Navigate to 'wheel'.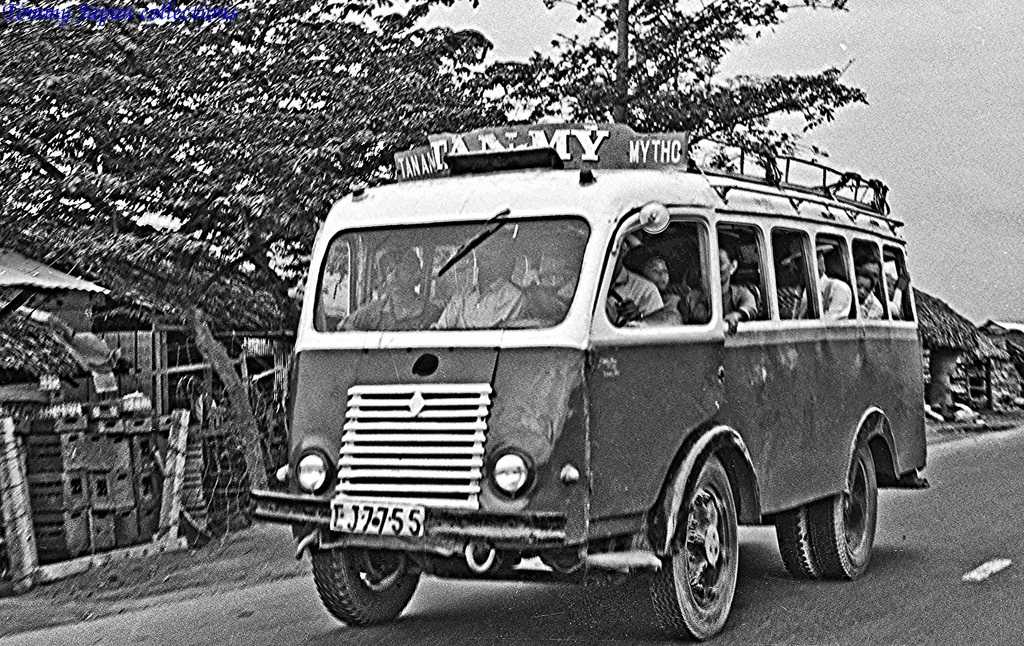
Navigation target: left=670, top=451, right=758, bottom=629.
